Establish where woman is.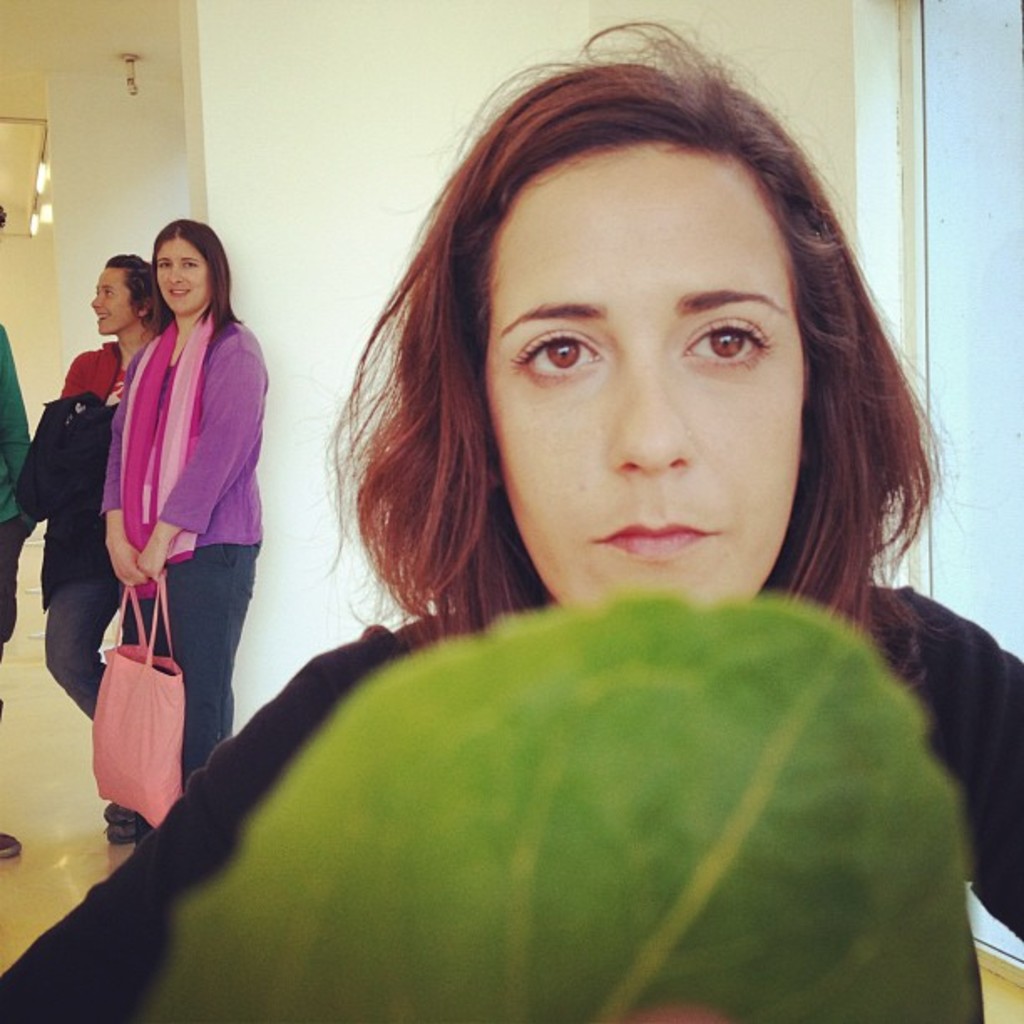
Established at Rect(97, 216, 264, 806).
